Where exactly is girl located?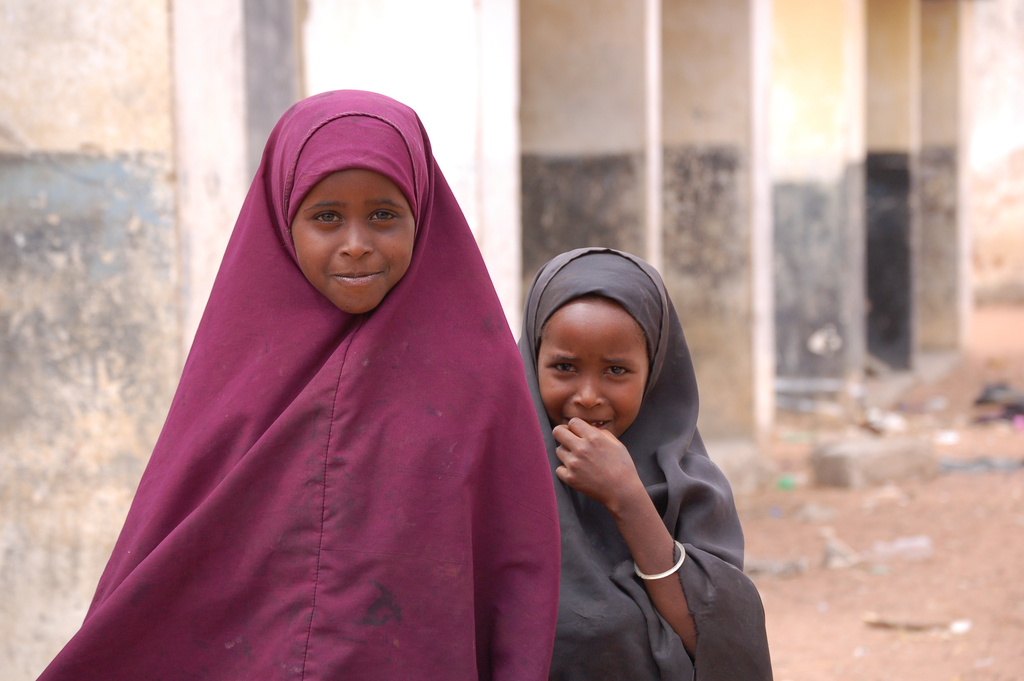
Its bounding box is 27,82,561,680.
